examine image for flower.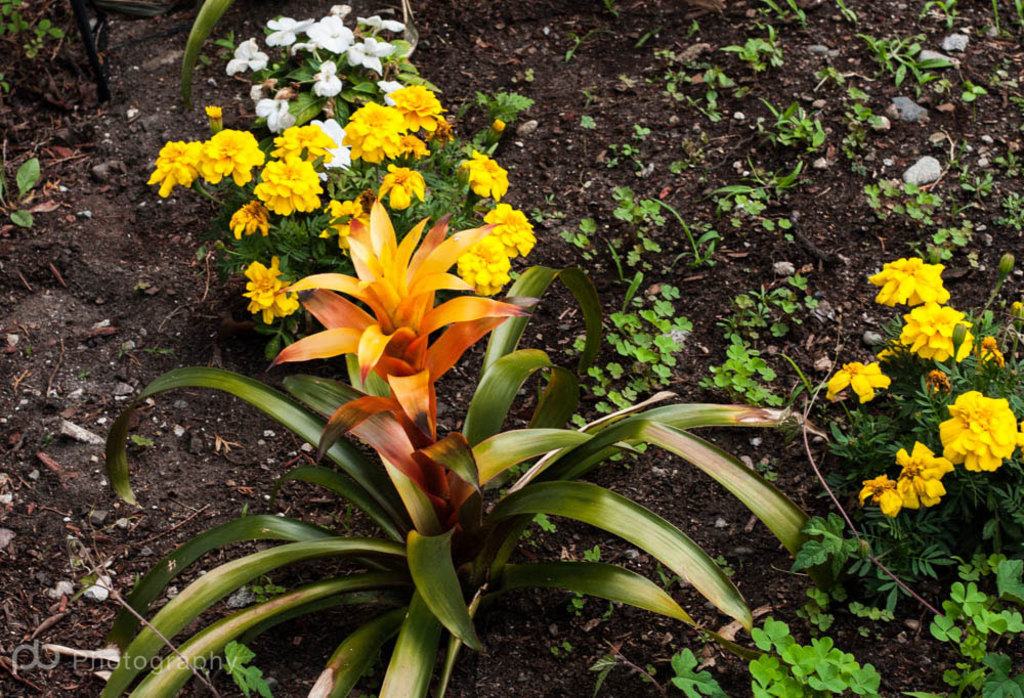
Examination result: bbox=[977, 332, 992, 349].
